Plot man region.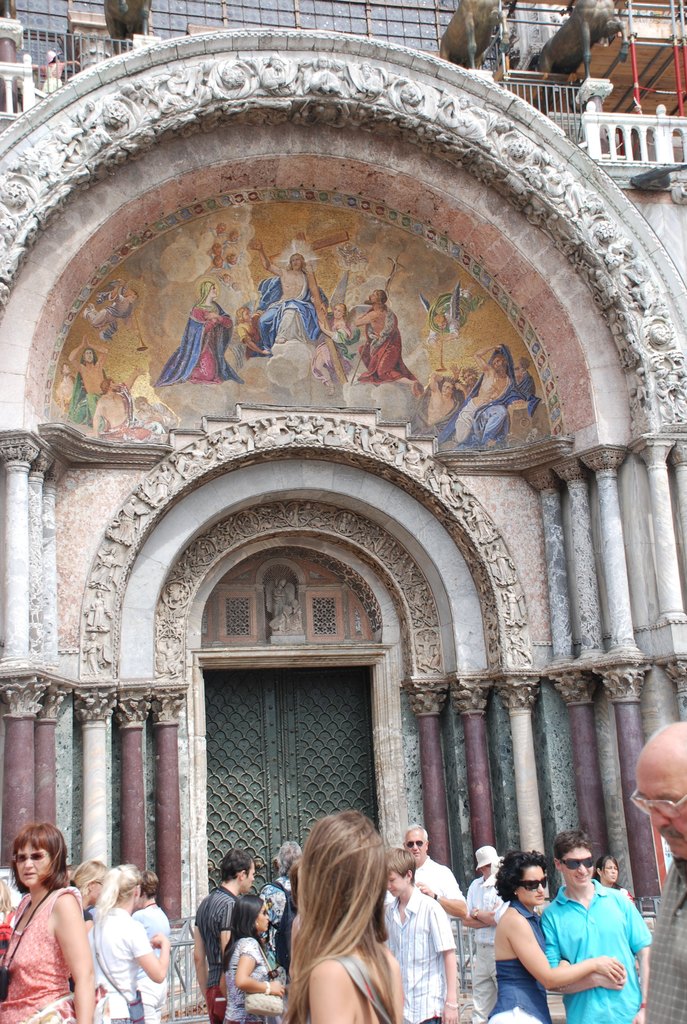
Plotted at locate(628, 723, 686, 1023).
